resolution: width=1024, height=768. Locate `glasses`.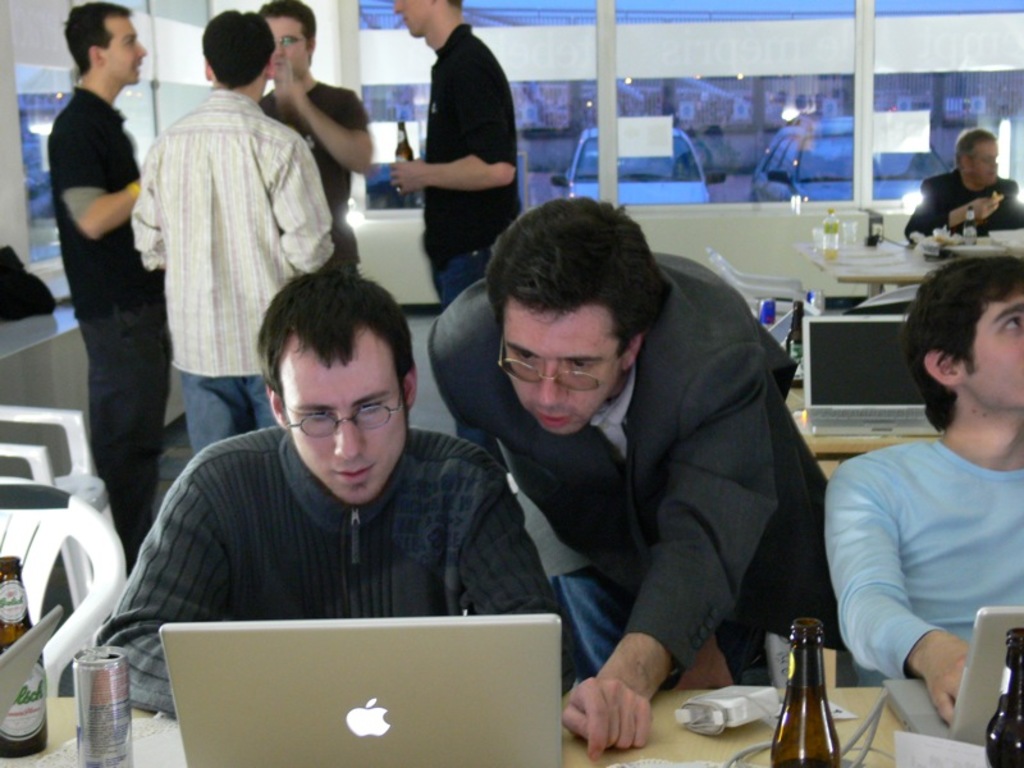
498,339,620,392.
